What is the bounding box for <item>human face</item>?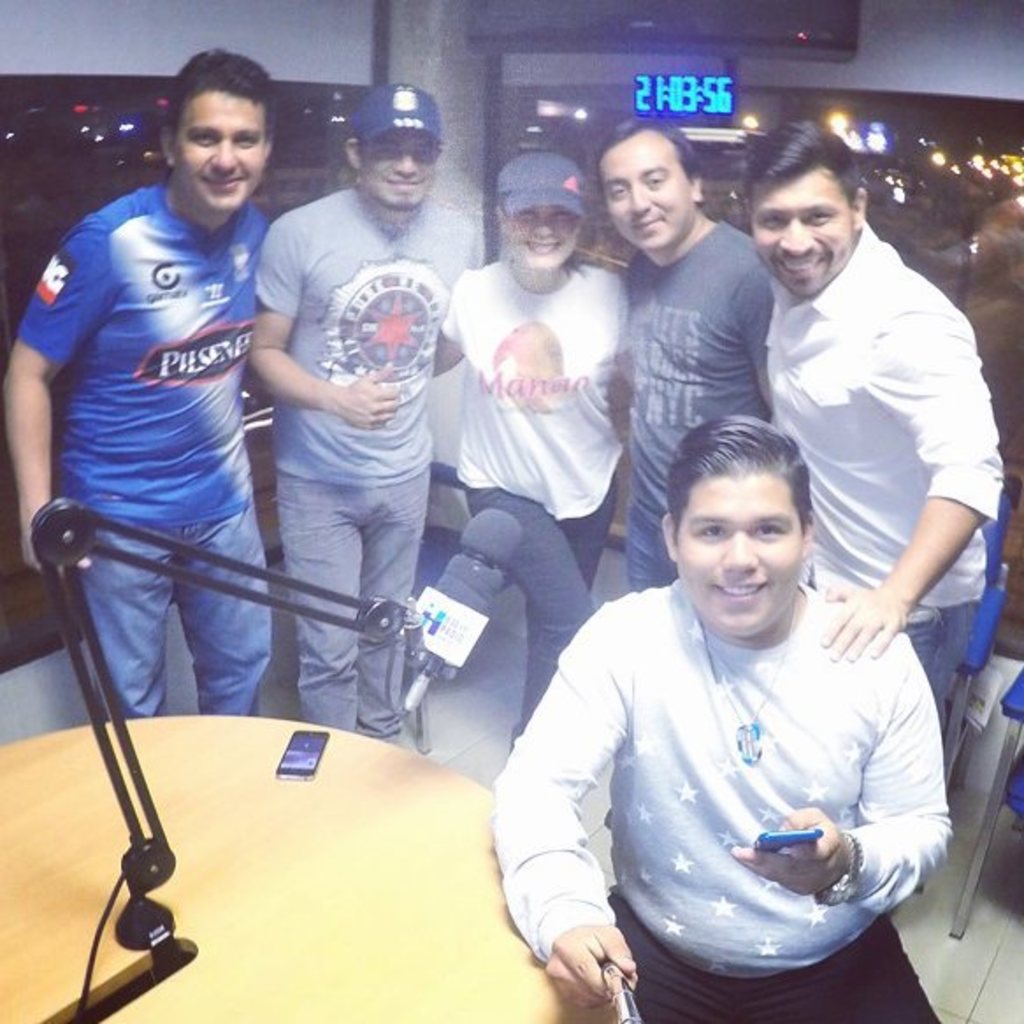
[left=360, top=130, right=443, bottom=220].
